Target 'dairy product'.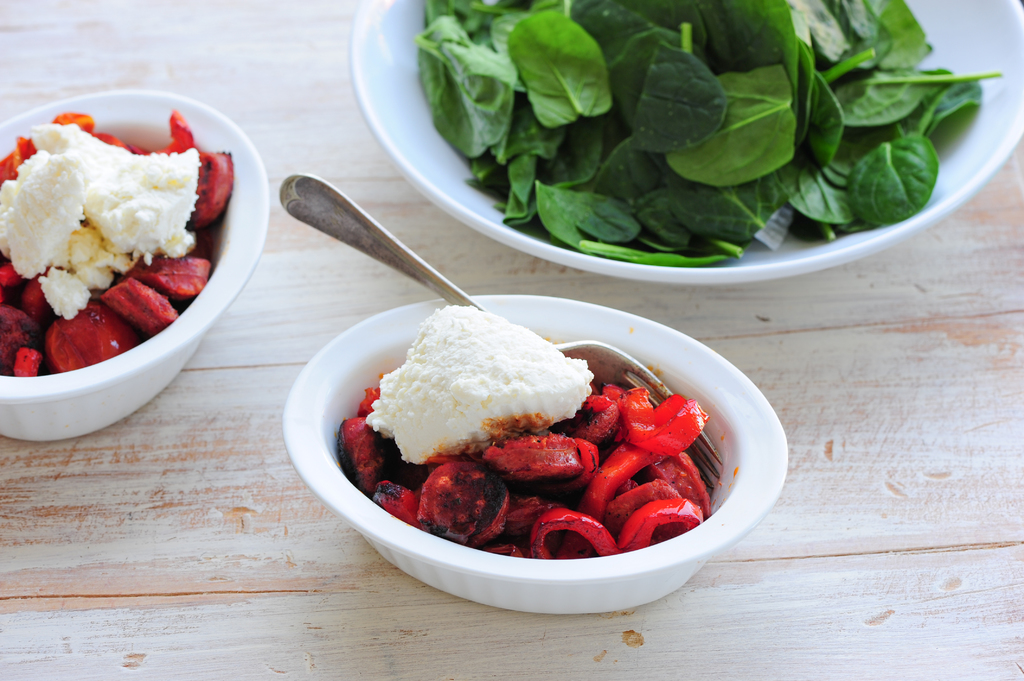
Target region: crop(376, 316, 603, 478).
